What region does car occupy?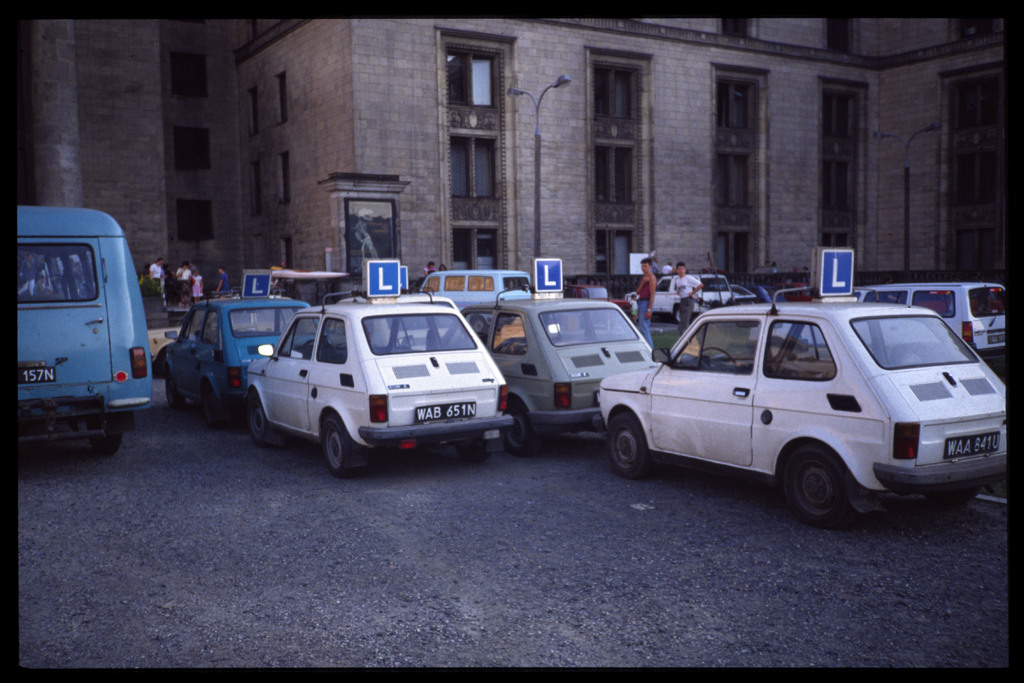
bbox(250, 289, 509, 465).
